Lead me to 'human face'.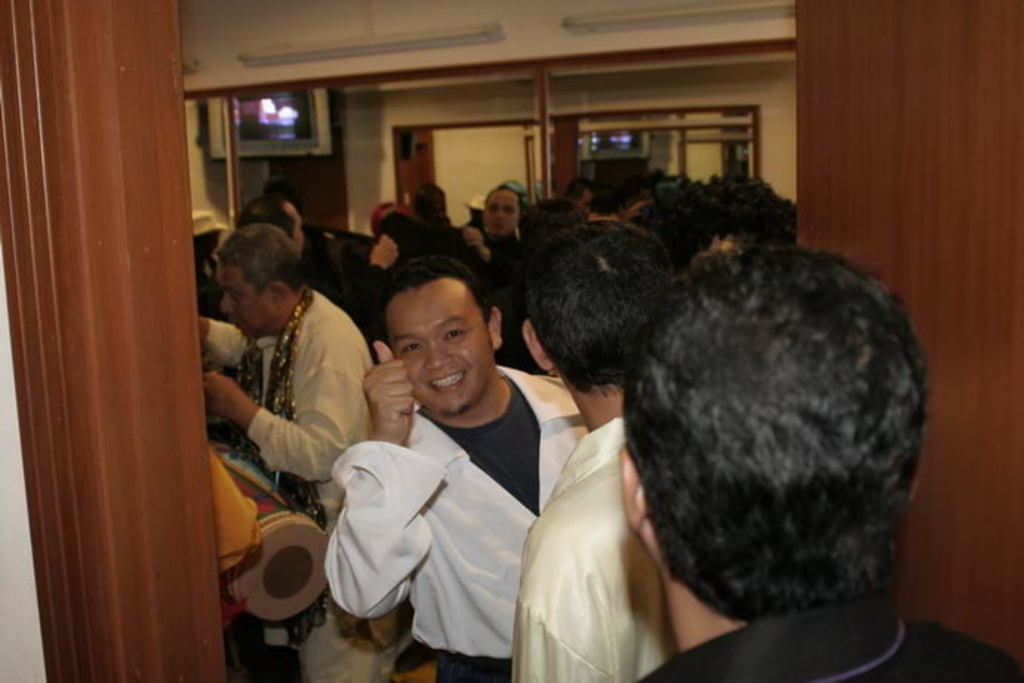
Lead to box(488, 190, 514, 233).
